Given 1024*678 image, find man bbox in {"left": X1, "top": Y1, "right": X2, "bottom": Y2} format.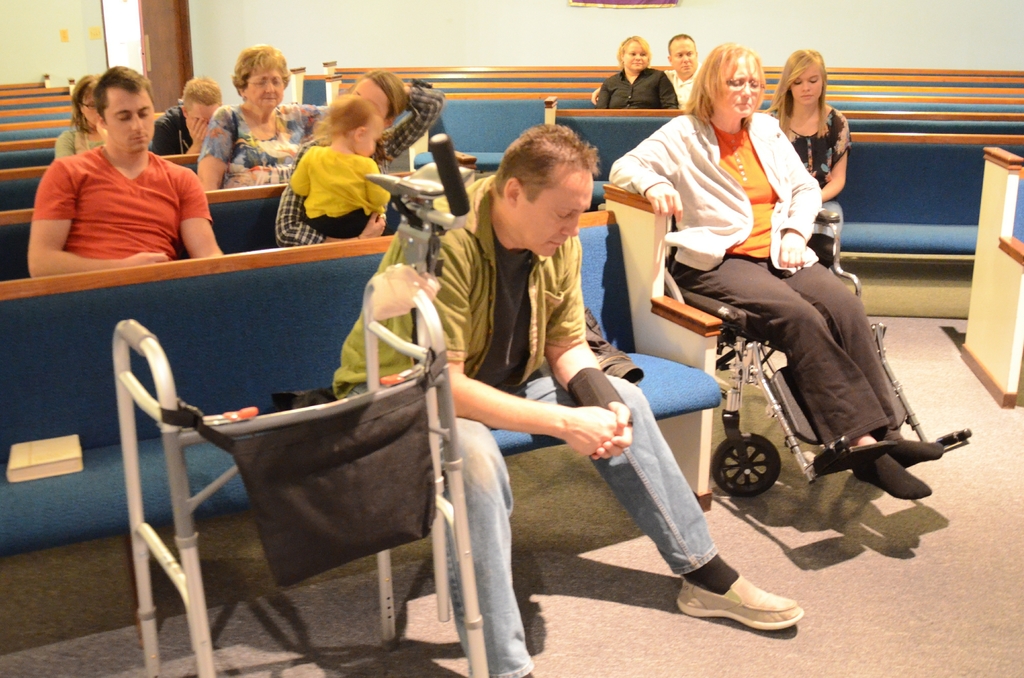
{"left": 155, "top": 67, "right": 233, "bottom": 163}.
